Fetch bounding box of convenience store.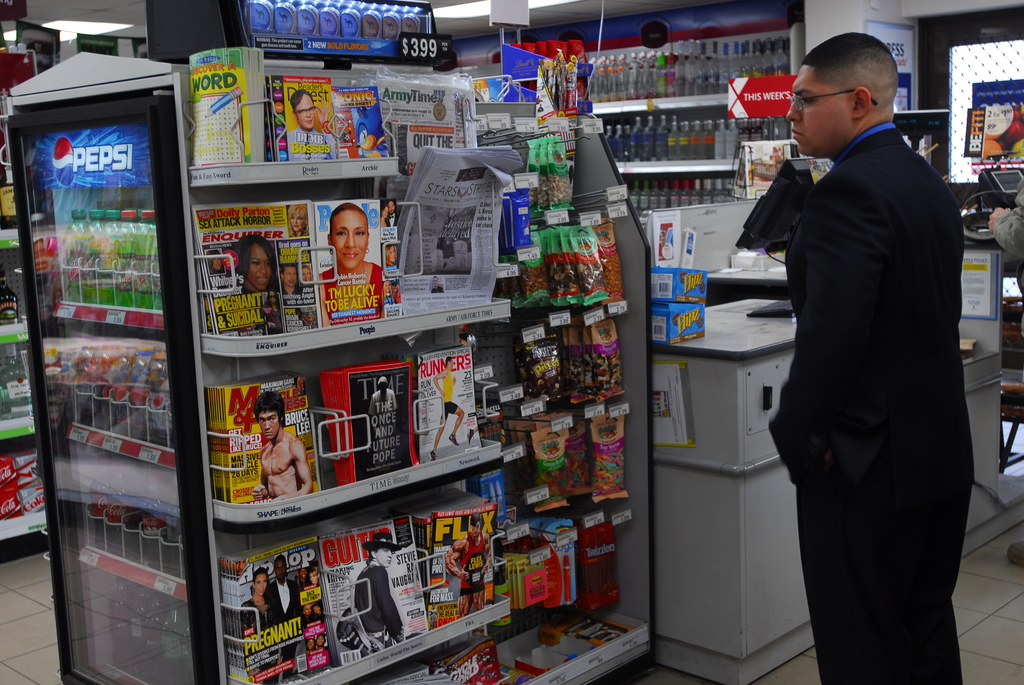
Bbox: left=0, top=0, right=1023, bottom=684.
